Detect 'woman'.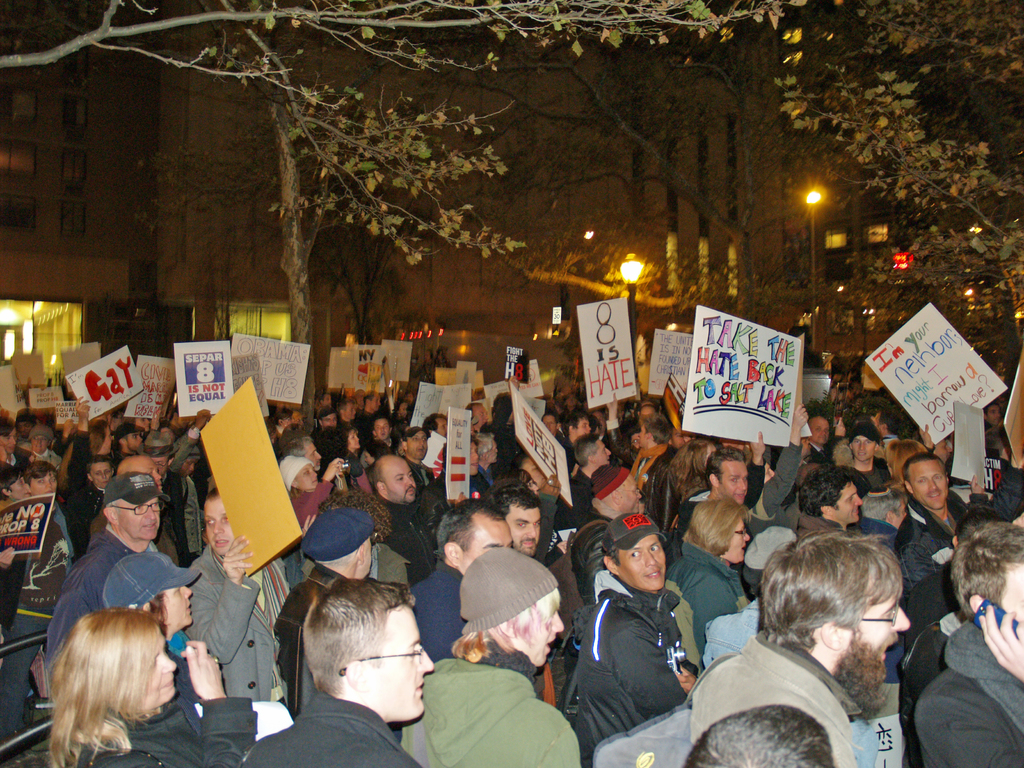
Detected at box(663, 499, 758, 672).
